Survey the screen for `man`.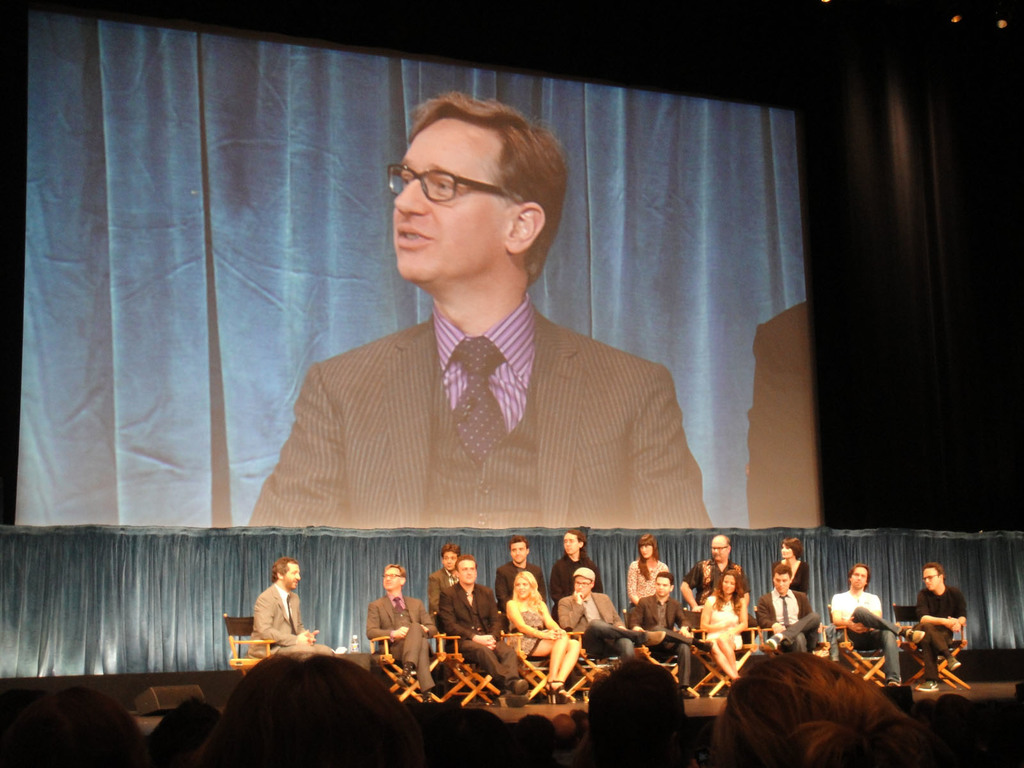
Survey found: pyautogui.locateOnScreen(239, 556, 335, 660).
